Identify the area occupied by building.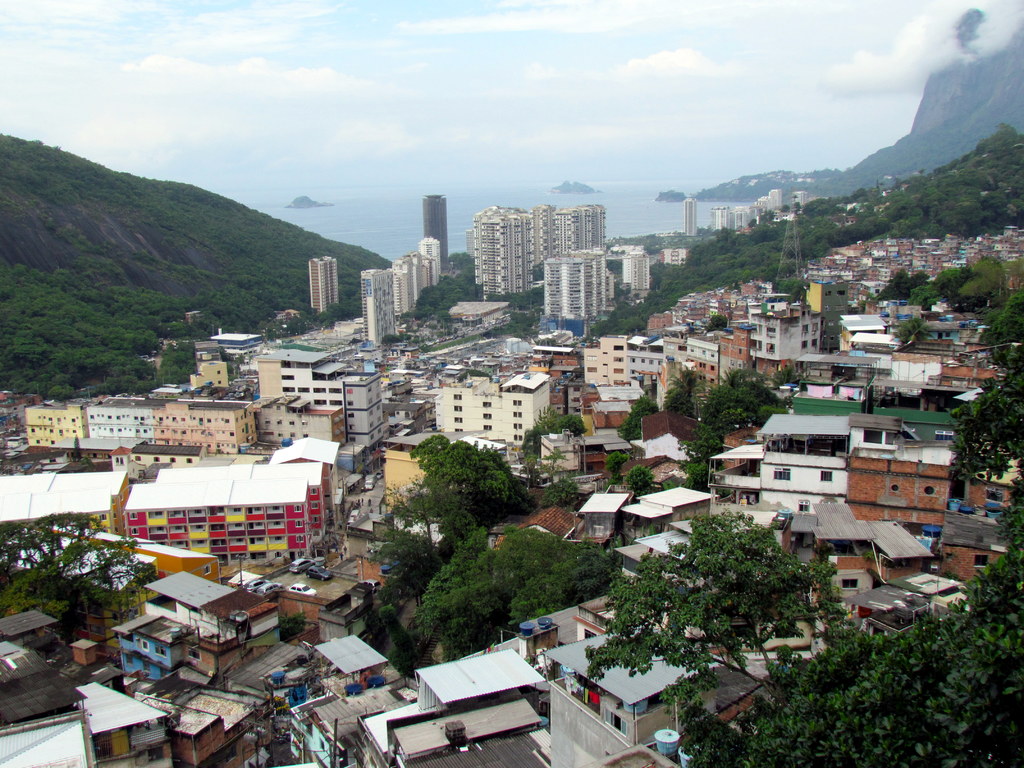
Area: box=[580, 332, 666, 397].
